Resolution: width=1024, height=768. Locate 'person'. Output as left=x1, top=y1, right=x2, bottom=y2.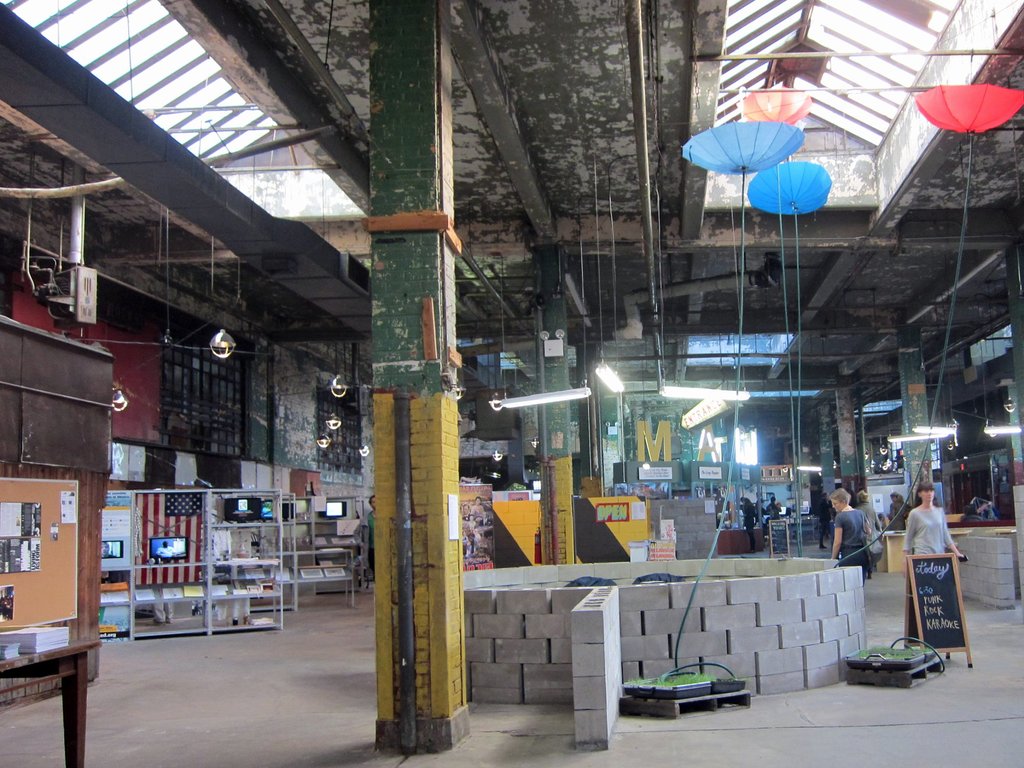
left=900, top=479, right=963, bottom=566.
